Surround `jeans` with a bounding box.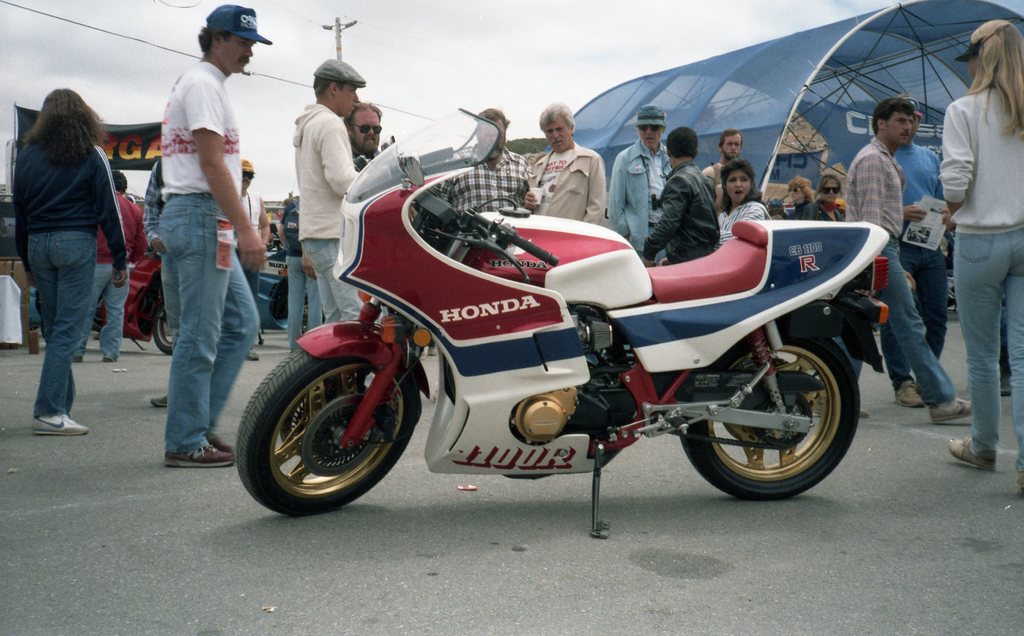
<bbox>157, 249, 180, 345</bbox>.
